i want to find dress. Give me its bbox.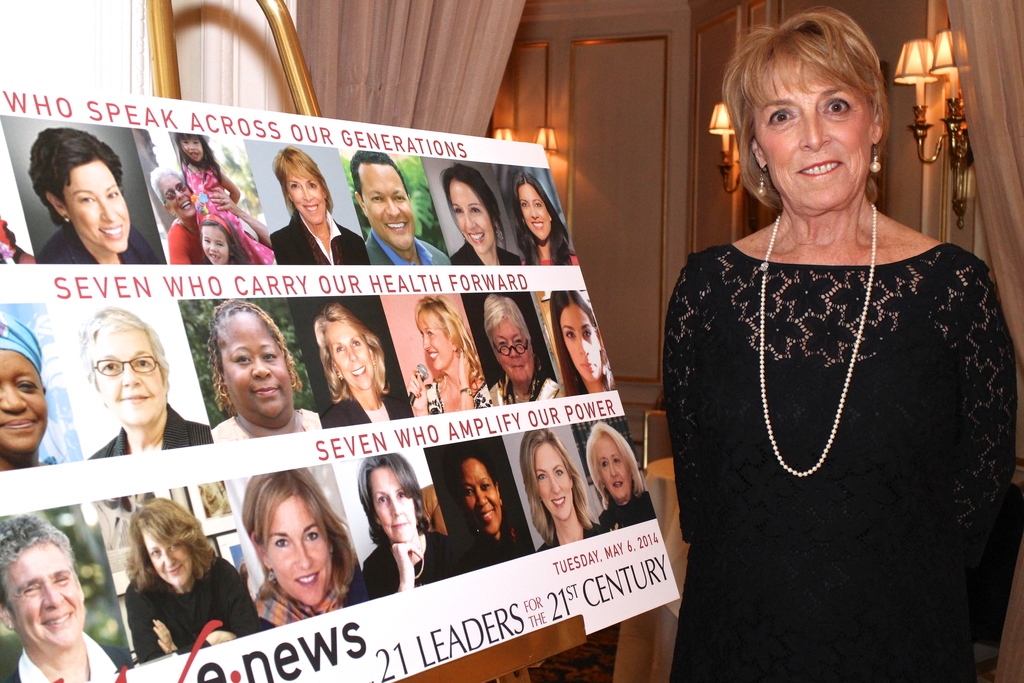
bbox=(664, 245, 1016, 682).
